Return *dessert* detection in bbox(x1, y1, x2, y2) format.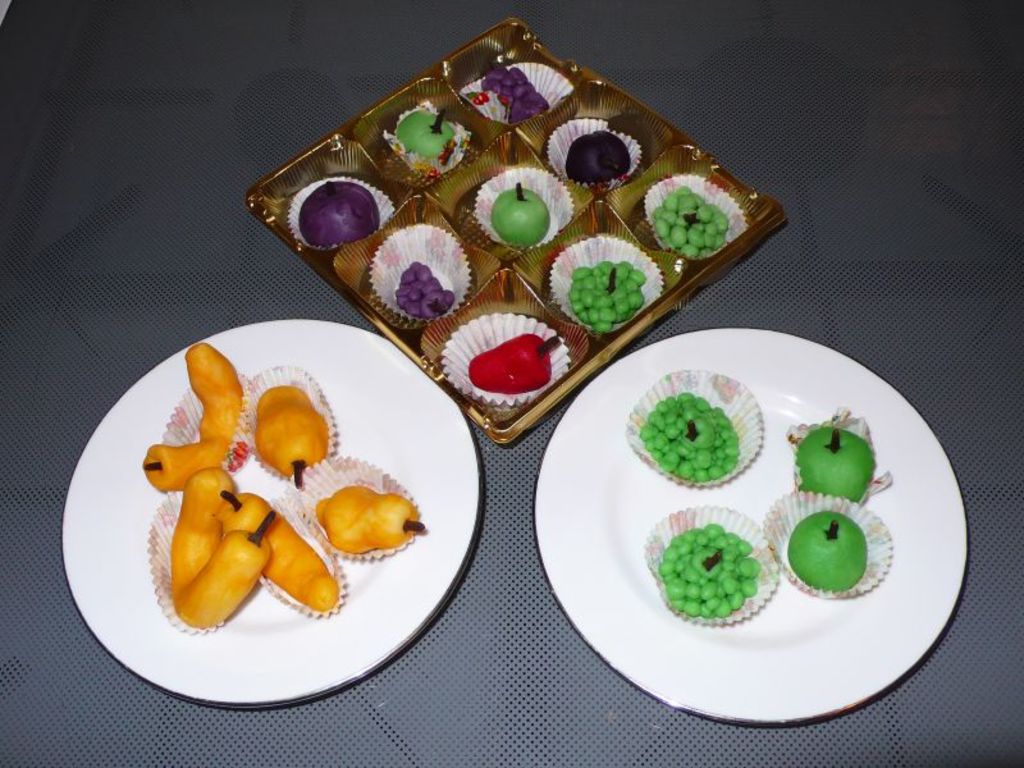
bbox(785, 512, 864, 594).
